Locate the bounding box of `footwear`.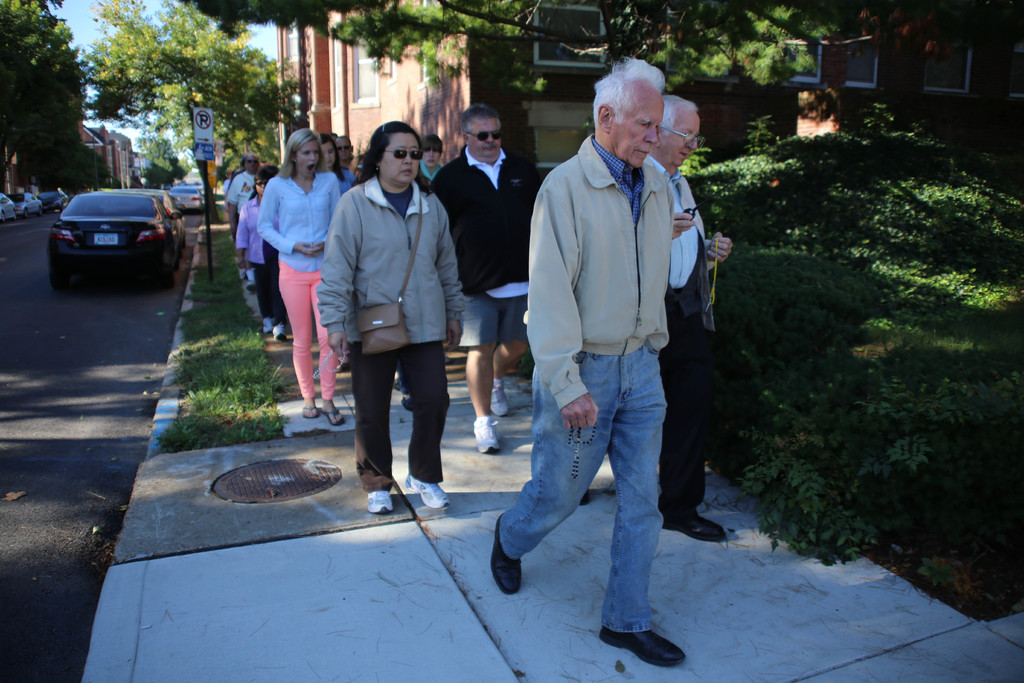
Bounding box: 367,488,394,513.
